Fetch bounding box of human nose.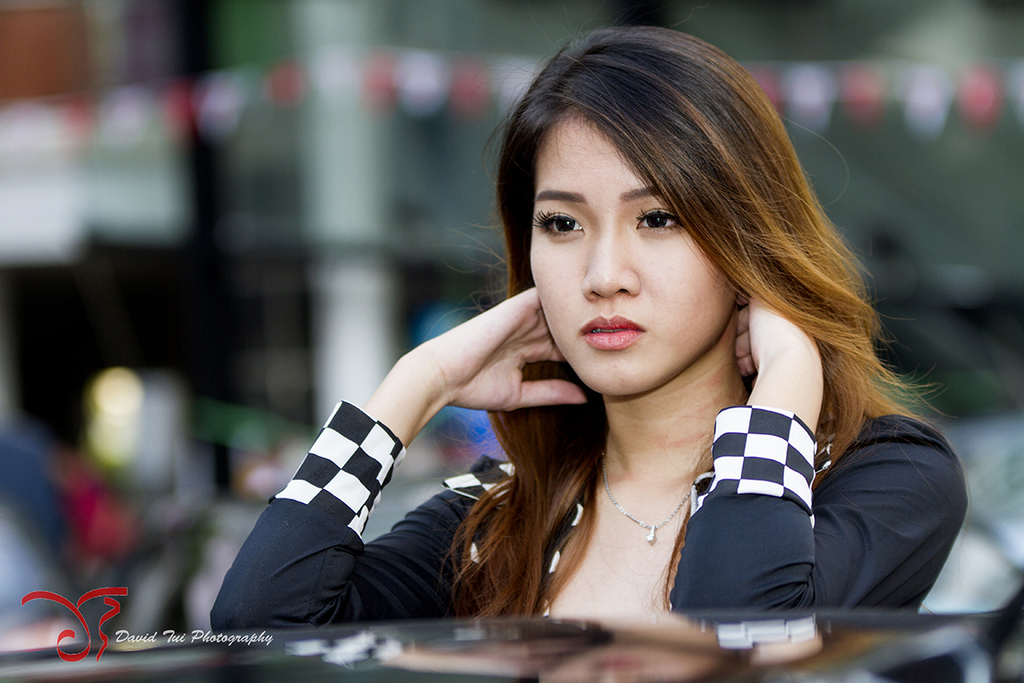
Bbox: box(579, 223, 642, 299).
